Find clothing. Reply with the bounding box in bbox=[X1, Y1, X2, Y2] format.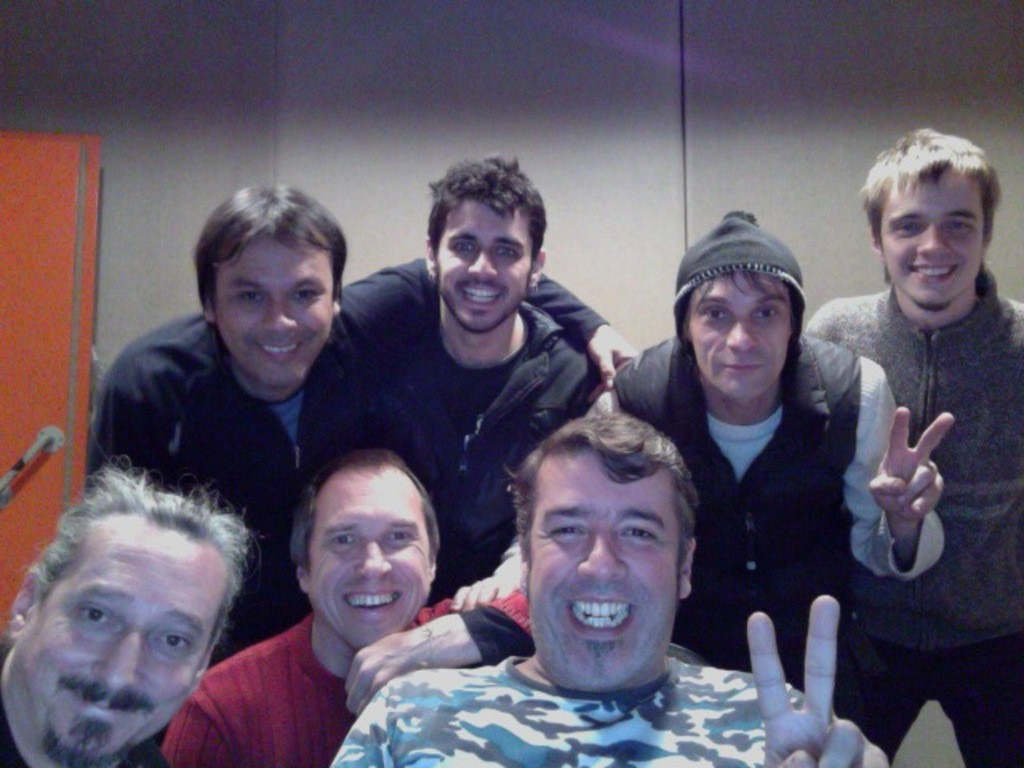
bbox=[0, 653, 166, 766].
